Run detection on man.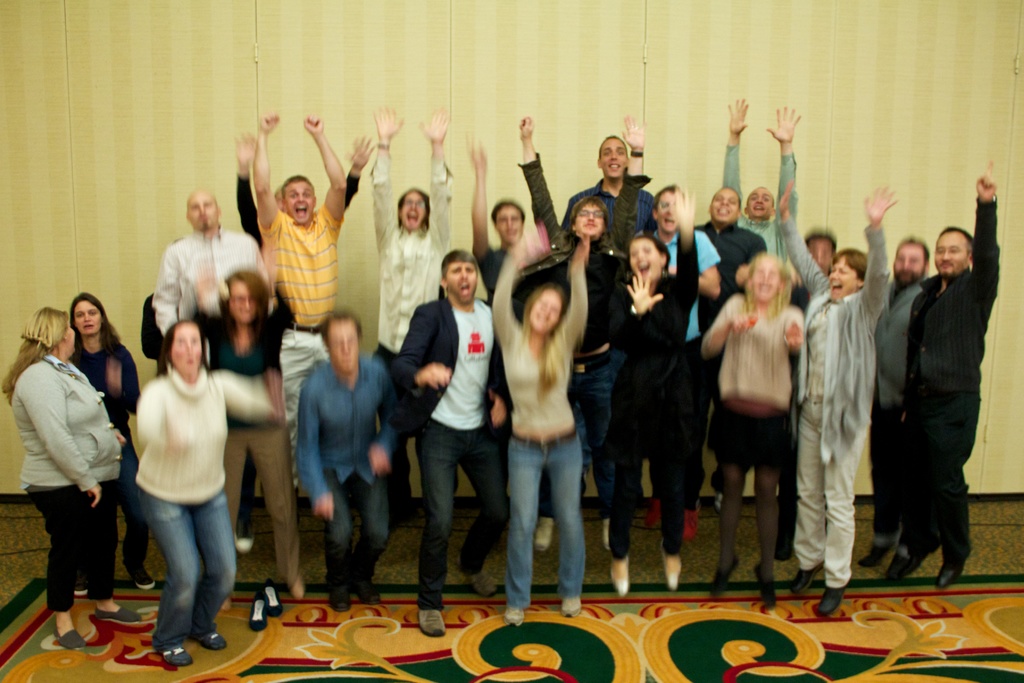
Result: rect(390, 250, 515, 639).
